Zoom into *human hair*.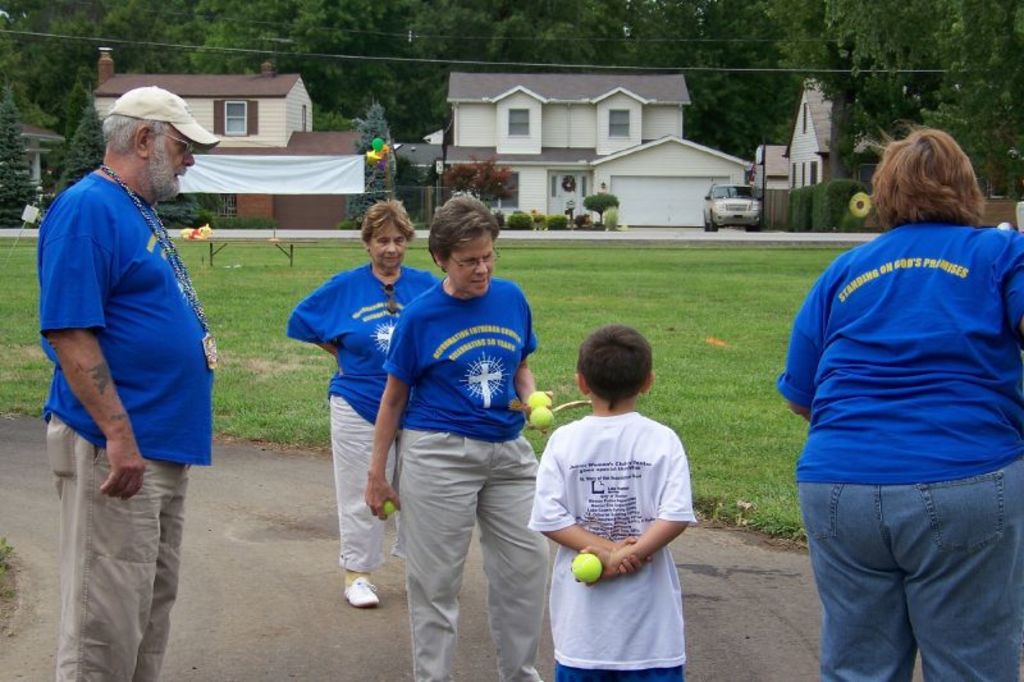
Zoom target: crop(101, 109, 168, 156).
